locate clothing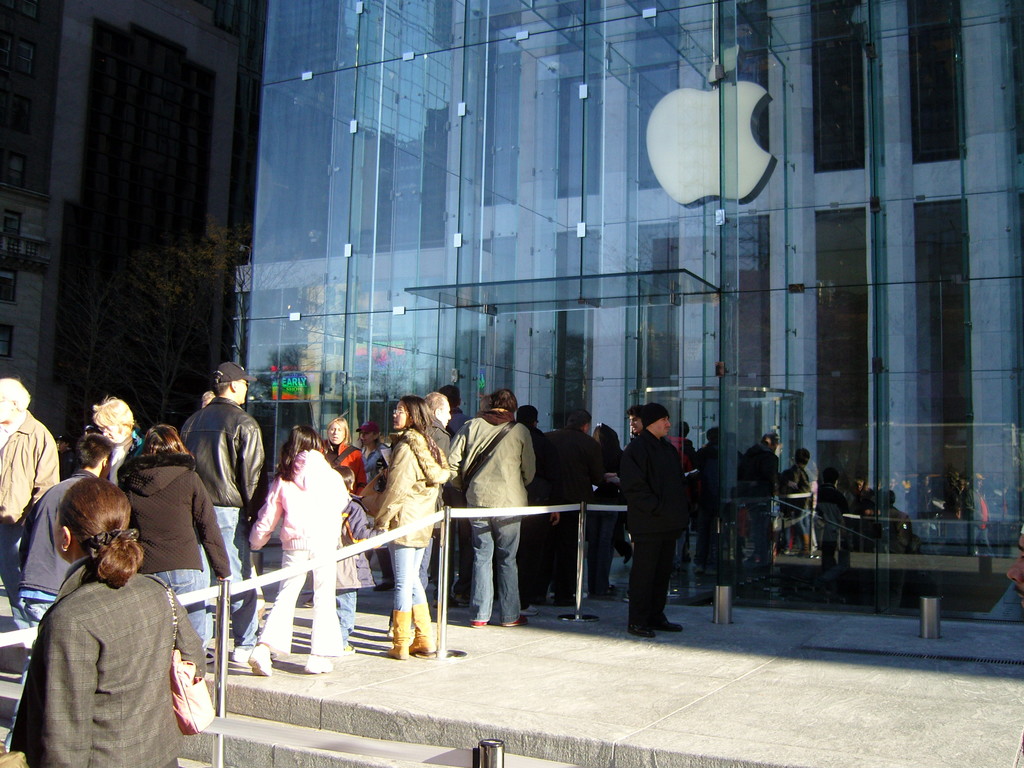
782,463,816,559
